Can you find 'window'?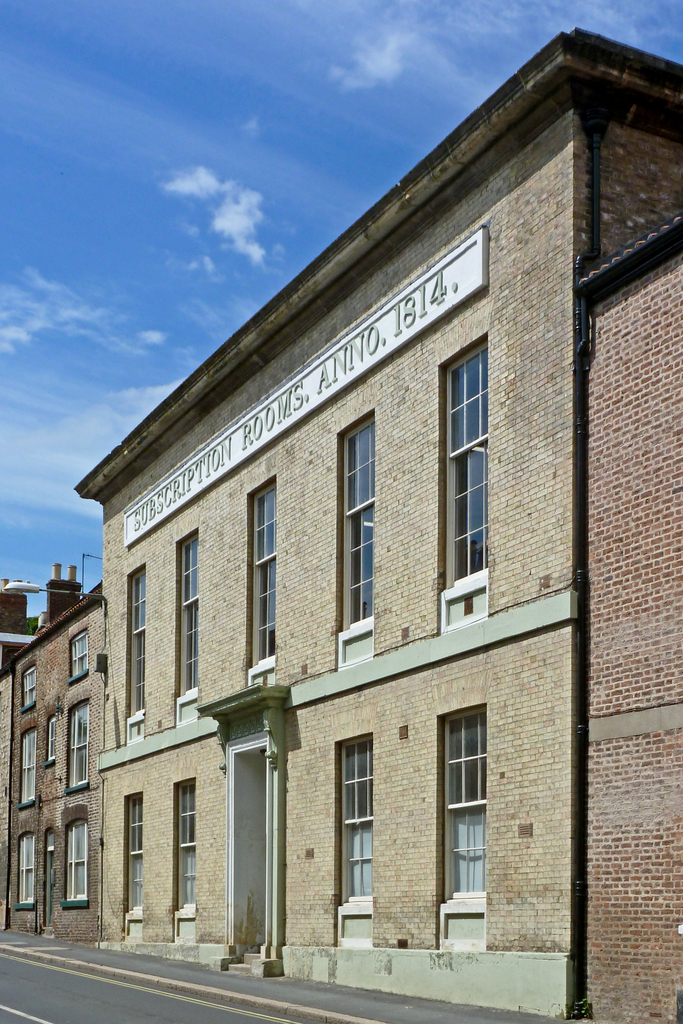
Yes, bounding box: box(12, 731, 38, 817).
